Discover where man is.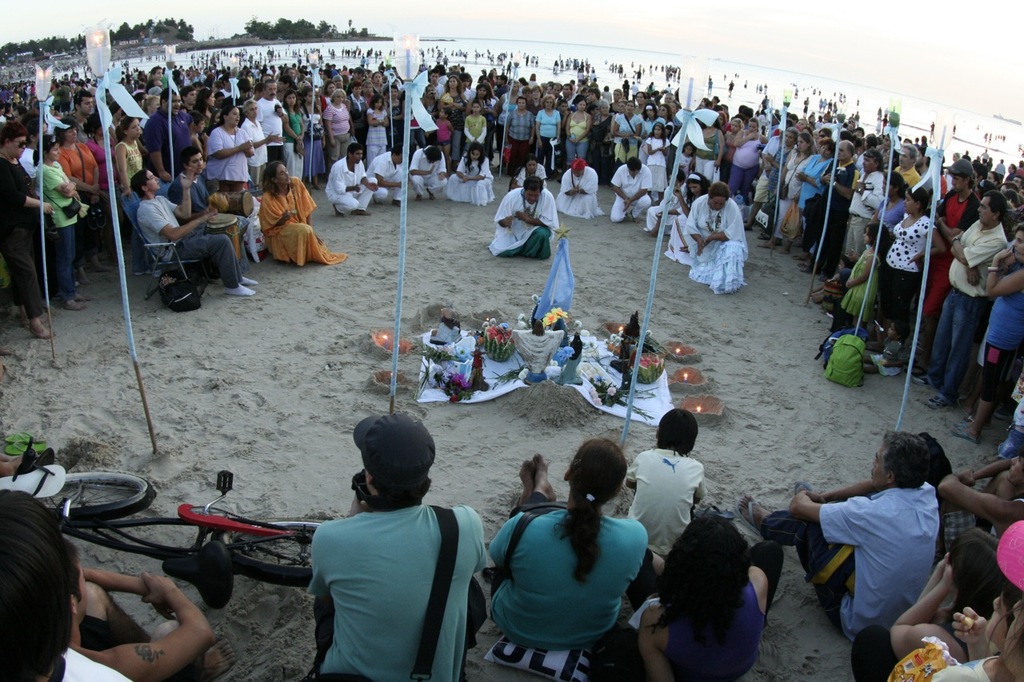
Discovered at {"x1": 996, "y1": 159, "x2": 1006, "y2": 179}.
